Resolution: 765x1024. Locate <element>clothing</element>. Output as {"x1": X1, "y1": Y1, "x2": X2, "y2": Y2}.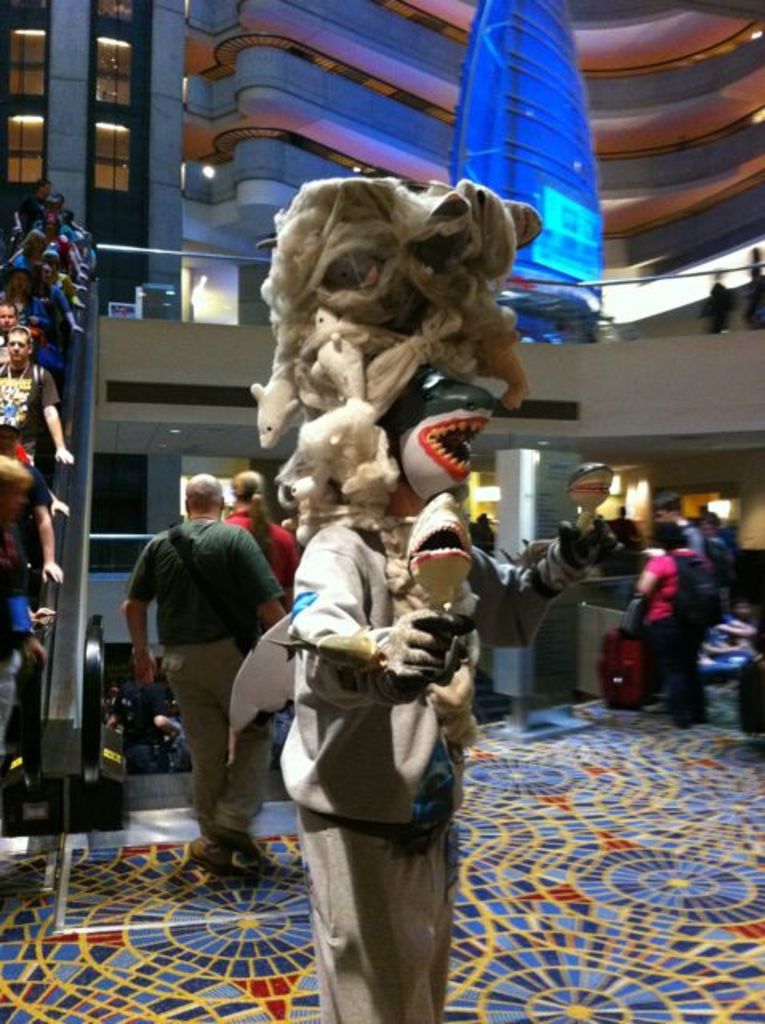
{"x1": 123, "y1": 501, "x2": 283, "y2": 846}.
